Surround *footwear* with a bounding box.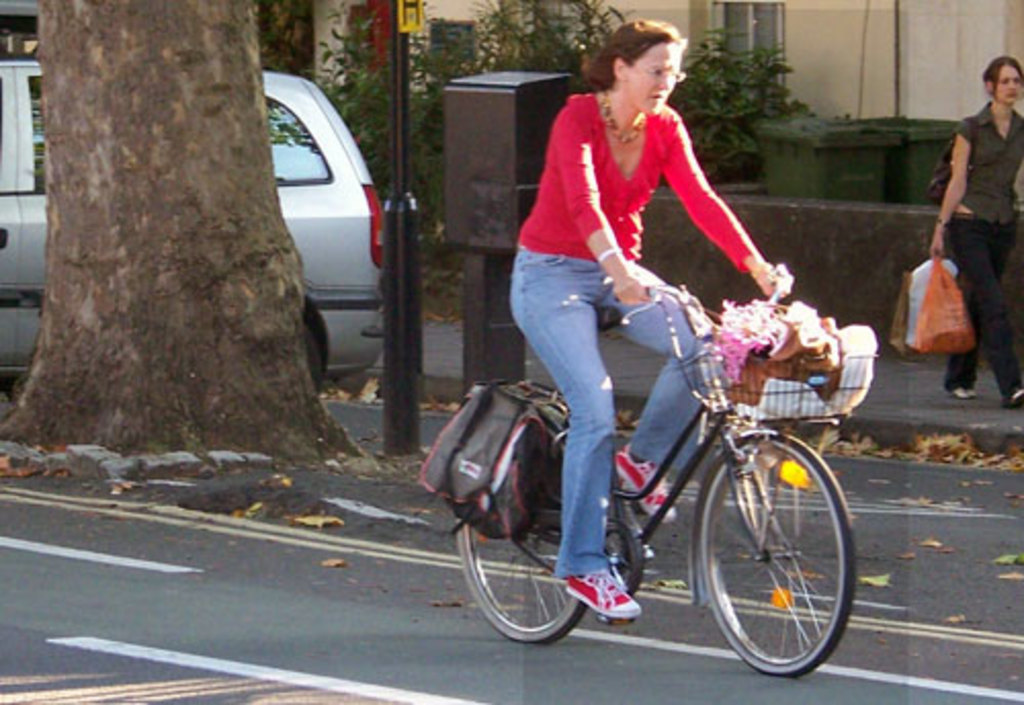
{"x1": 952, "y1": 379, "x2": 975, "y2": 402}.
